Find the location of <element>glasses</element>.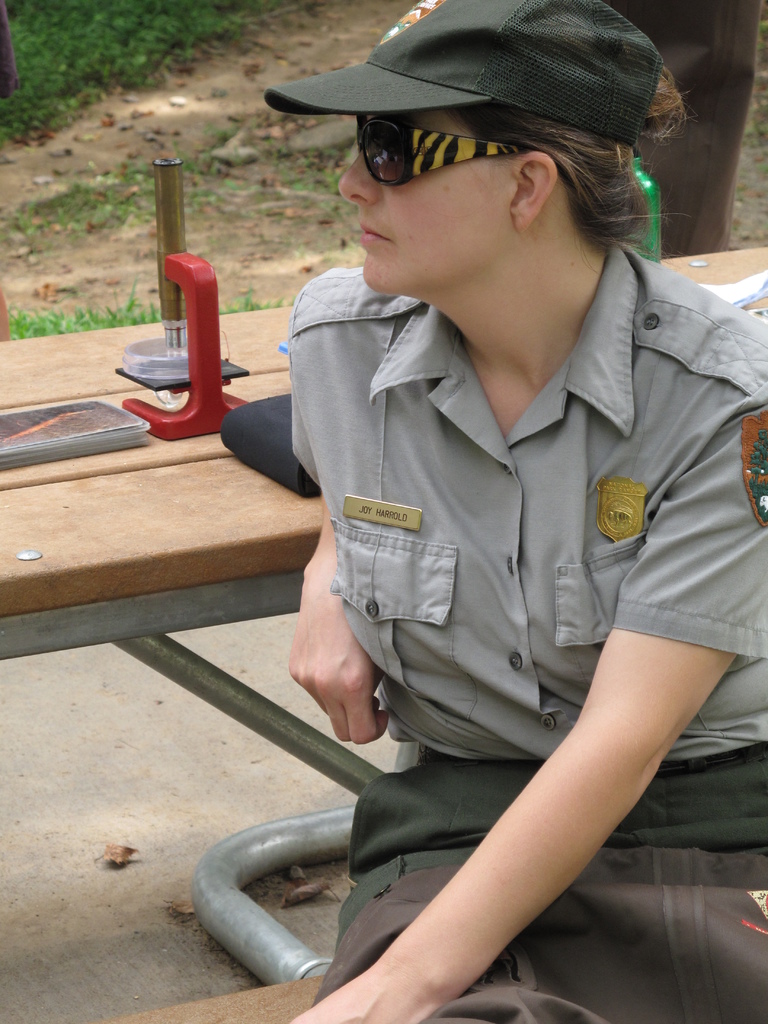
Location: box=[353, 120, 545, 187].
